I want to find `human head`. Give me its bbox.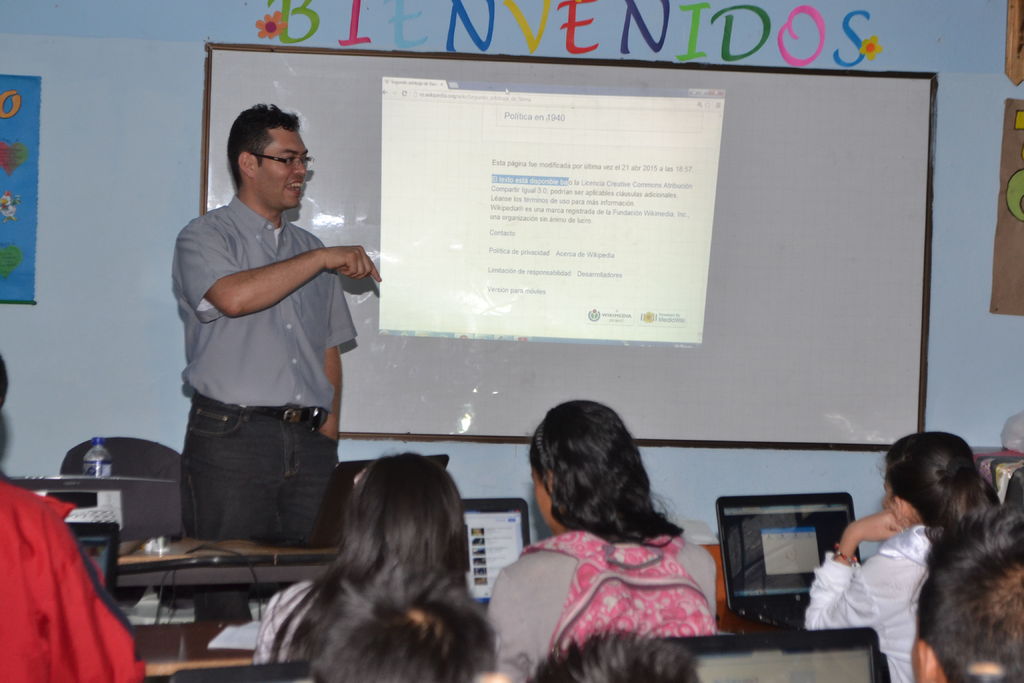
280 566 497 682.
